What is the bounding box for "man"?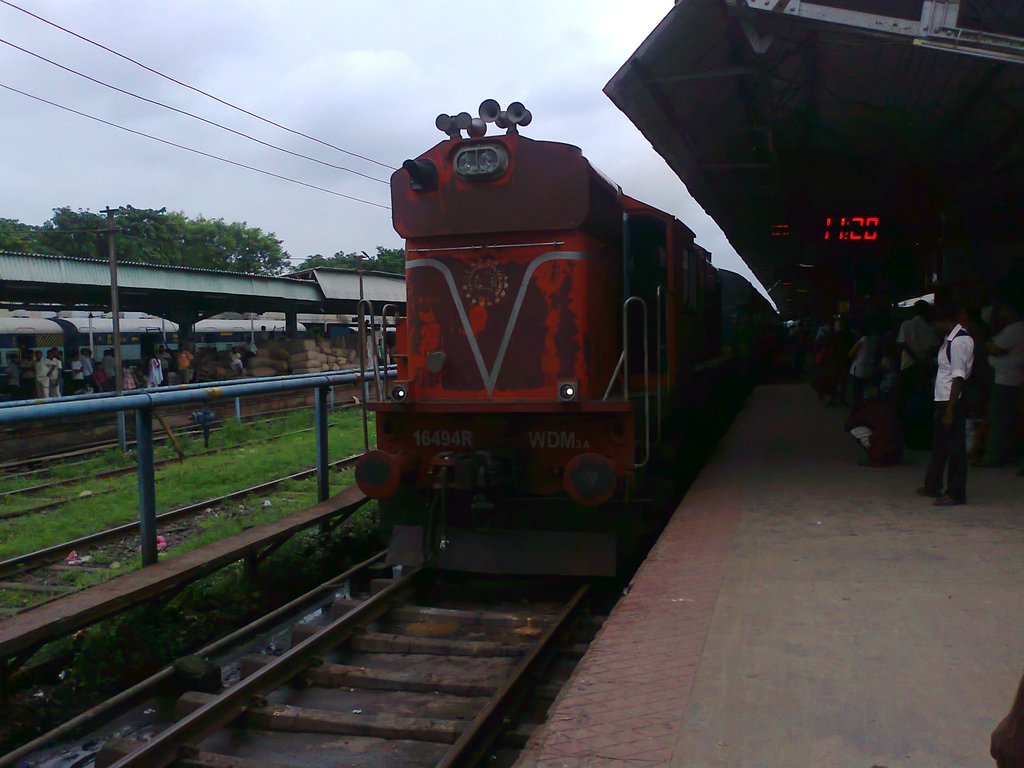
box=[227, 346, 246, 372].
